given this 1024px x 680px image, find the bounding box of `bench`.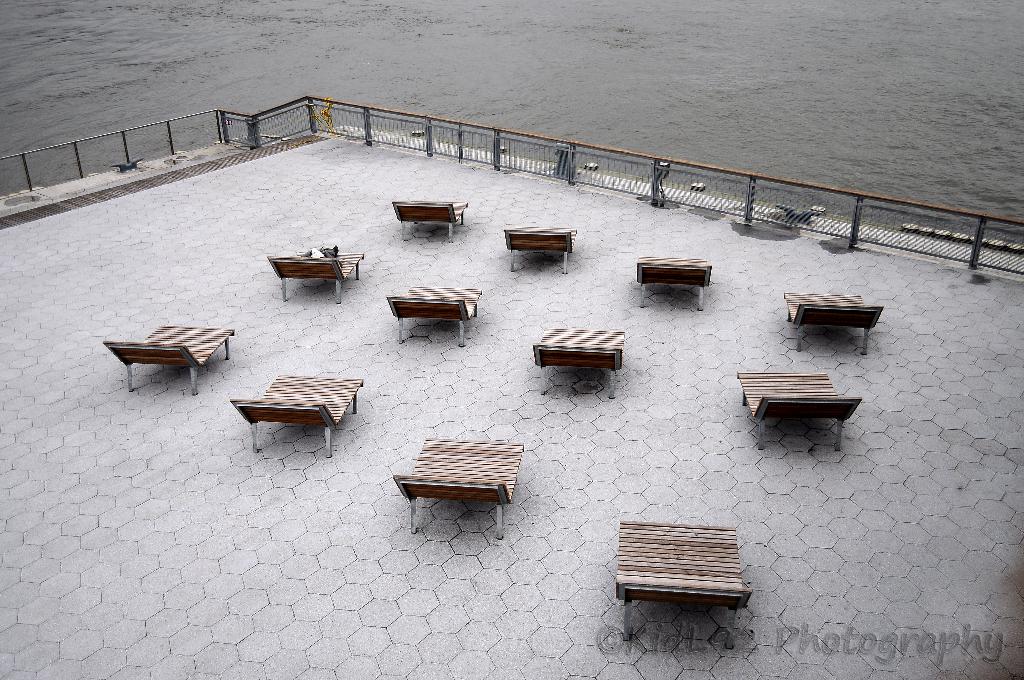
box=[635, 254, 711, 313].
